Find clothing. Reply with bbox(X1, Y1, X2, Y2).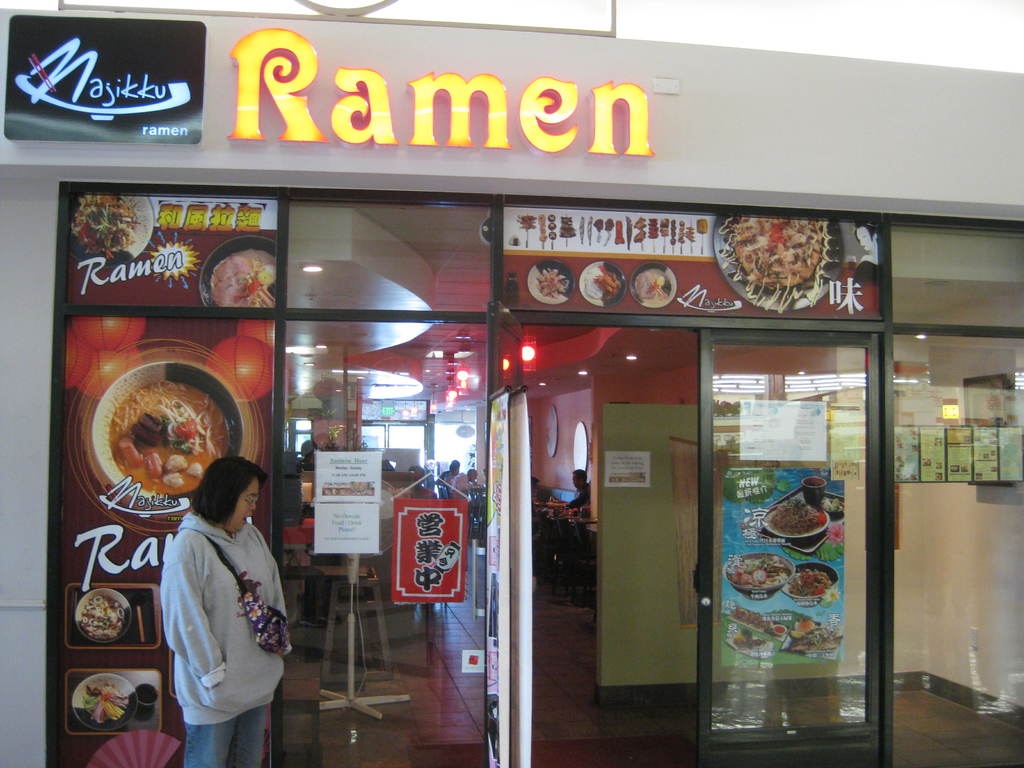
bbox(569, 488, 595, 514).
